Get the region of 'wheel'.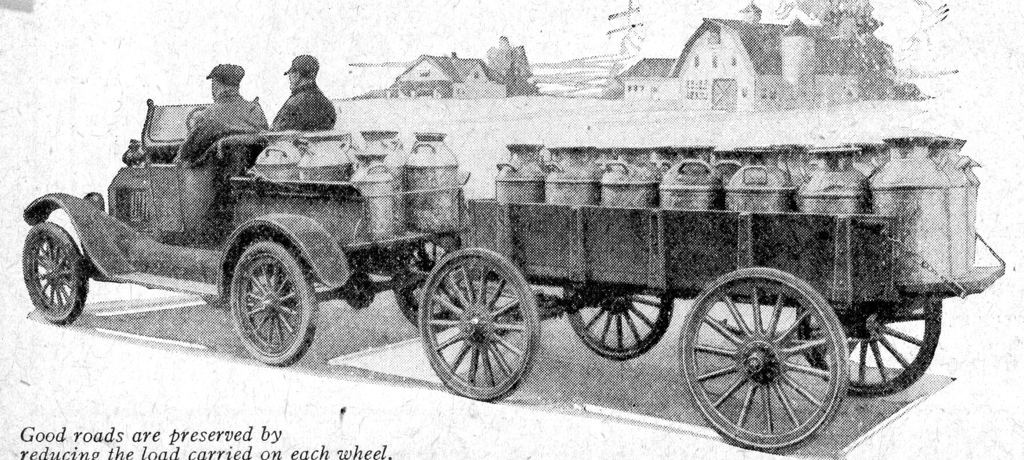
[x1=416, y1=247, x2=541, y2=403].
